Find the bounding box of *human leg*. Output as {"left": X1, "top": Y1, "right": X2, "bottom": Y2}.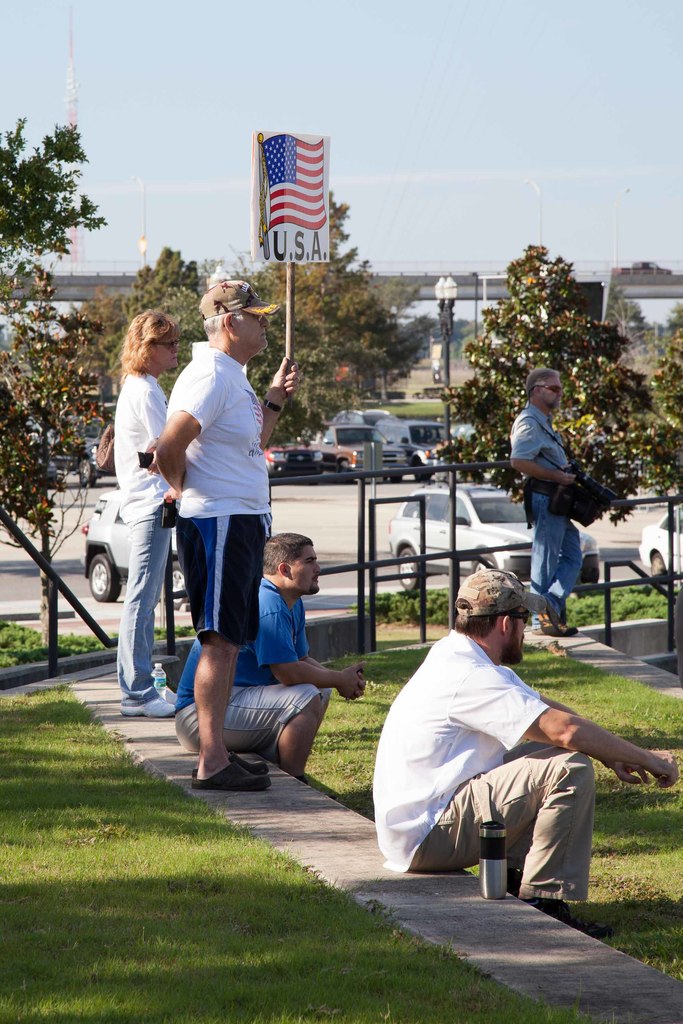
{"left": 527, "top": 483, "right": 561, "bottom": 637}.
